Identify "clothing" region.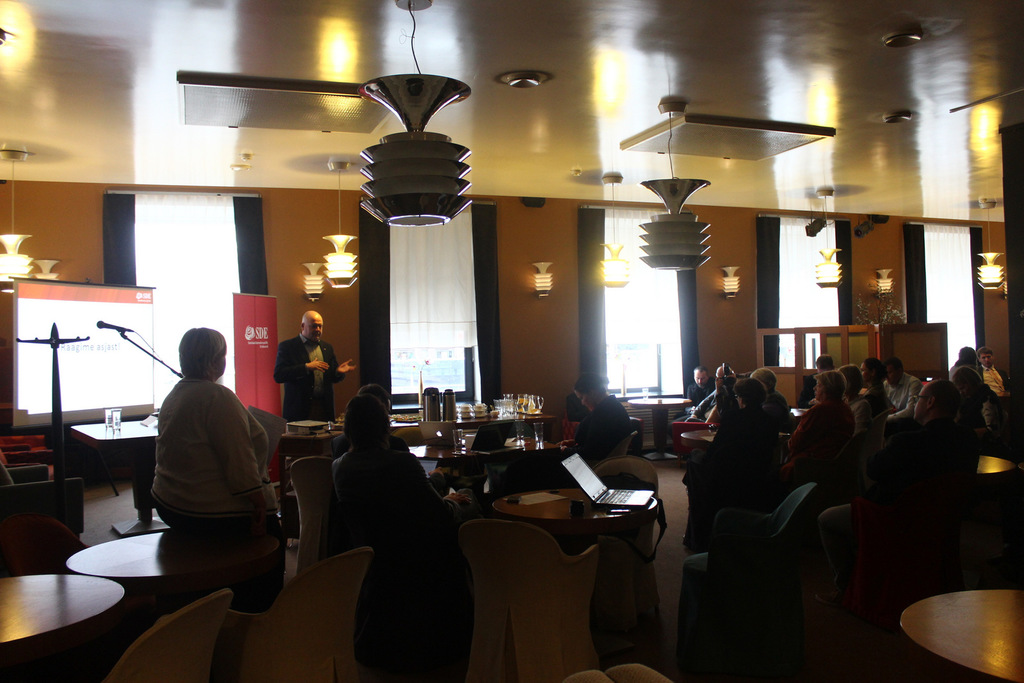
Region: 144 374 291 620.
